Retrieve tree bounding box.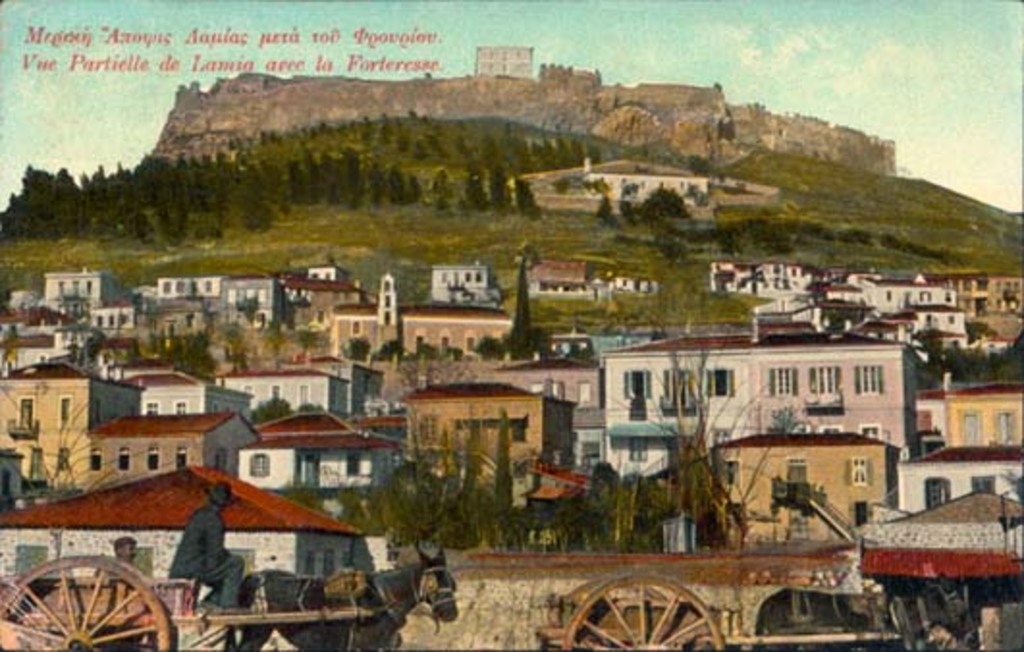
Bounding box: bbox(289, 164, 309, 204).
